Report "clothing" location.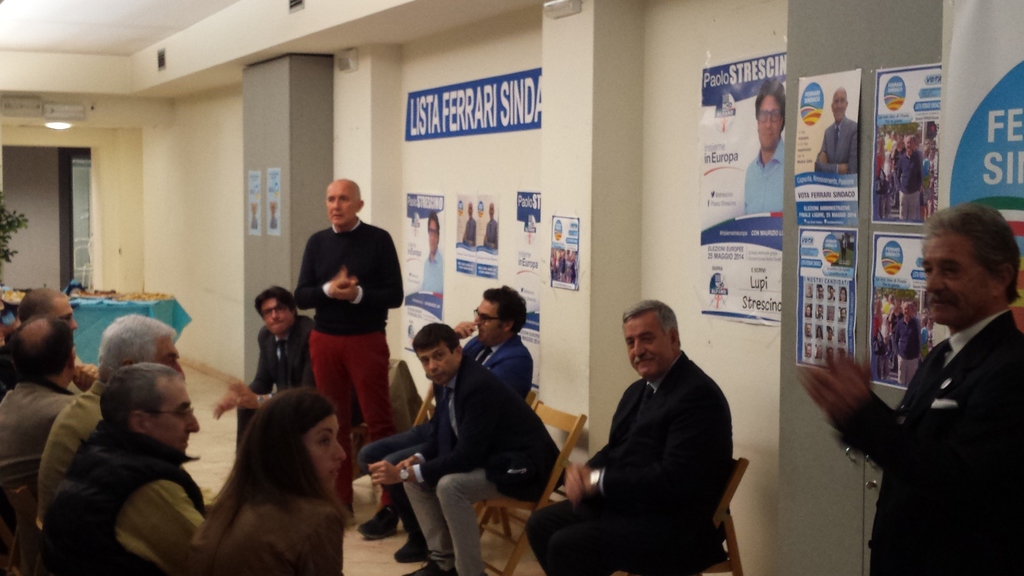
Report: <box>894,316,922,388</box>.
